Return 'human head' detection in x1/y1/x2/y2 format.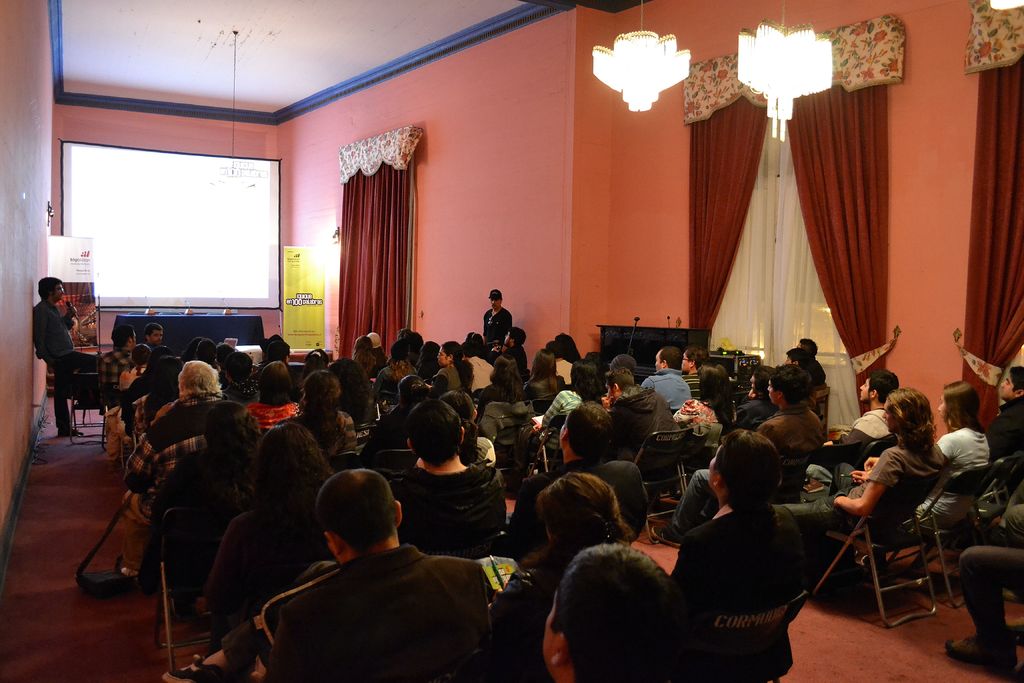
404/404/461/468.
